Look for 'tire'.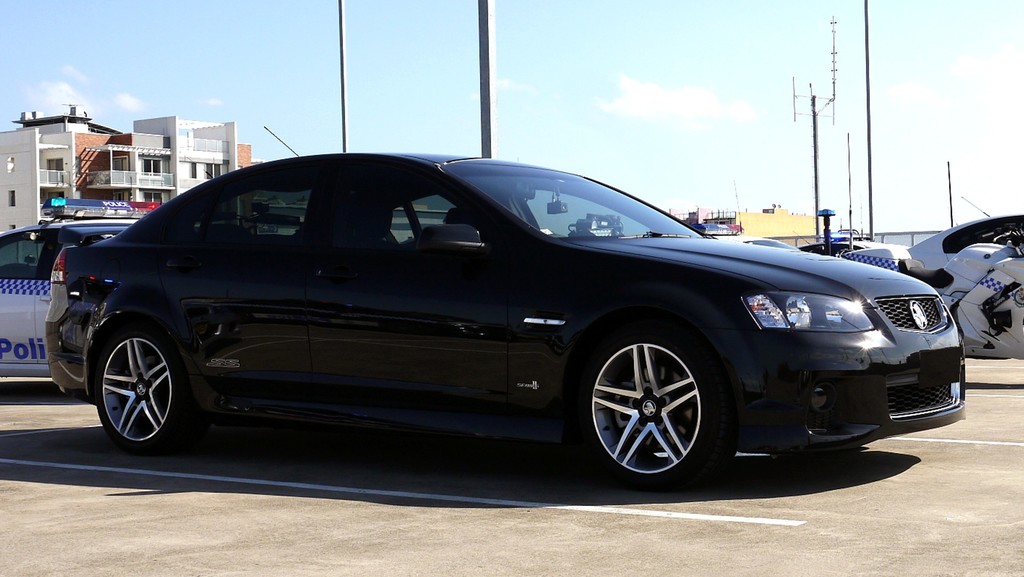
Found: (579, 321, 720, 482).
